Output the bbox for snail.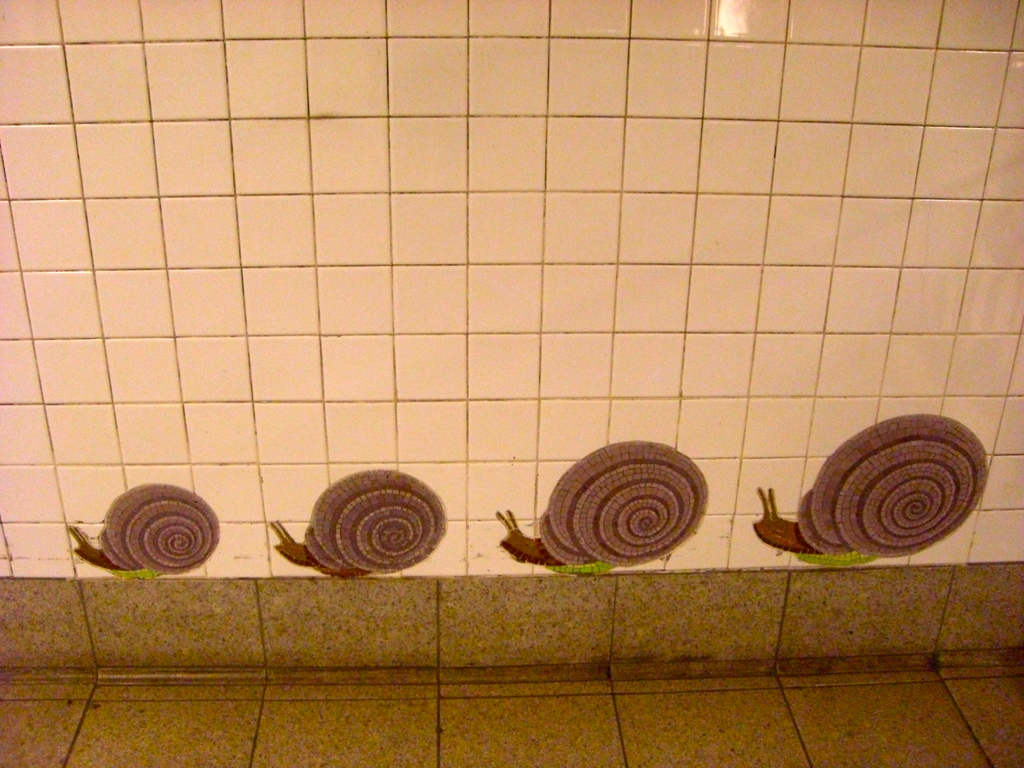
detection(493, 440, 711, 572).
